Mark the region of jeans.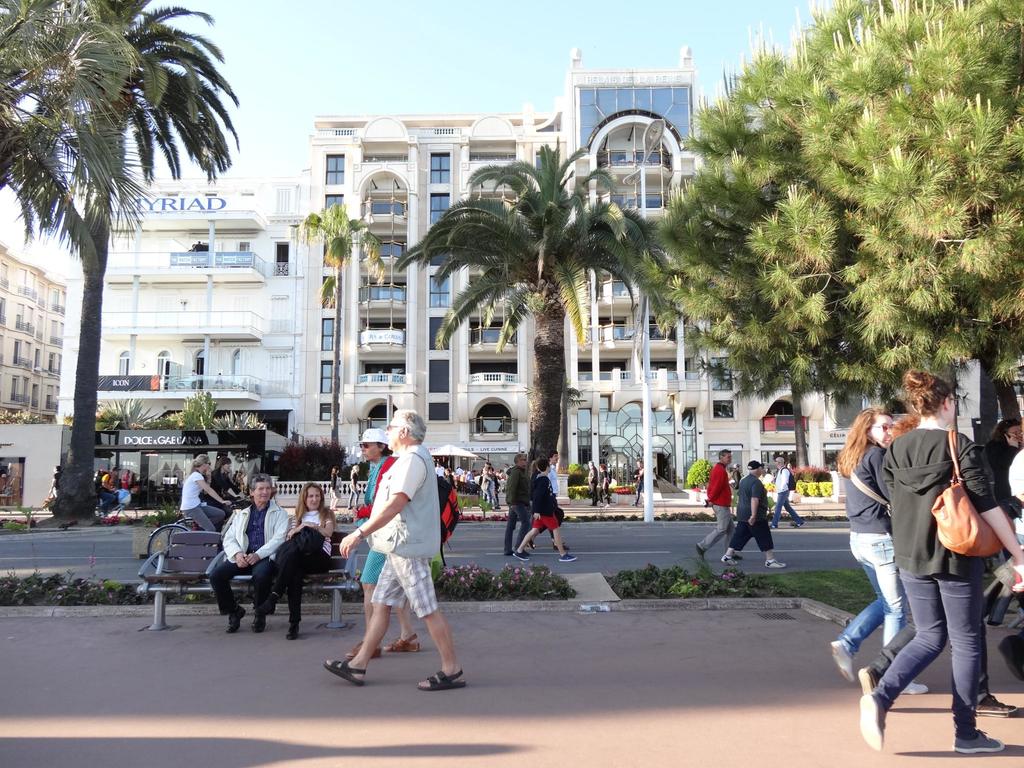
Region: bbox=(498, 500, 531, 558).
